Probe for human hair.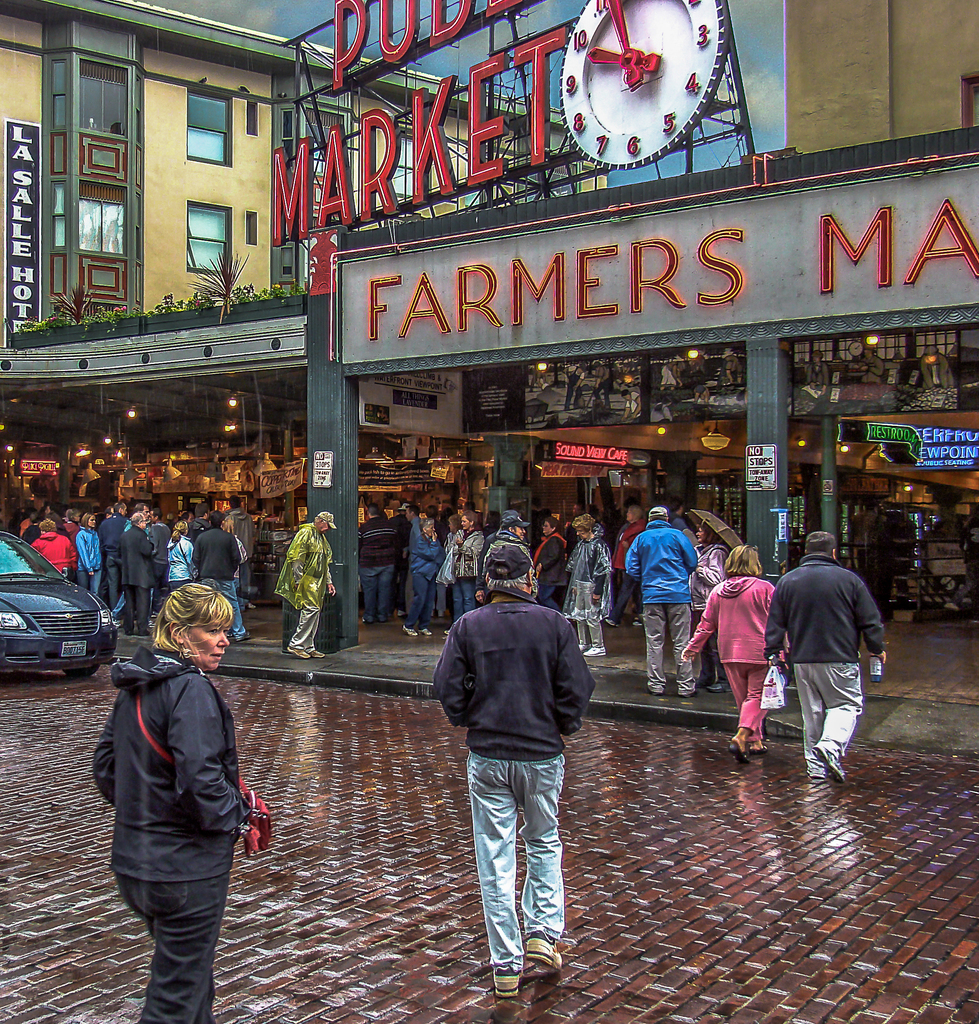
Probe result: locate(701, 522, 718, 543).
